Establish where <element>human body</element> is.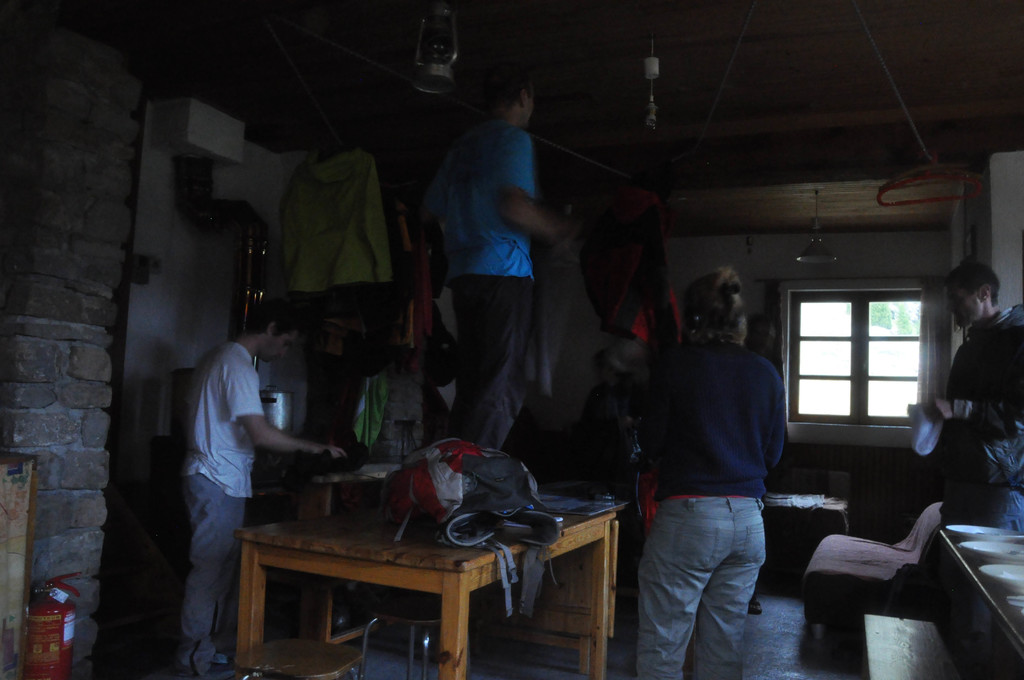
Established at l=166, t=289, r=355, b=679.
